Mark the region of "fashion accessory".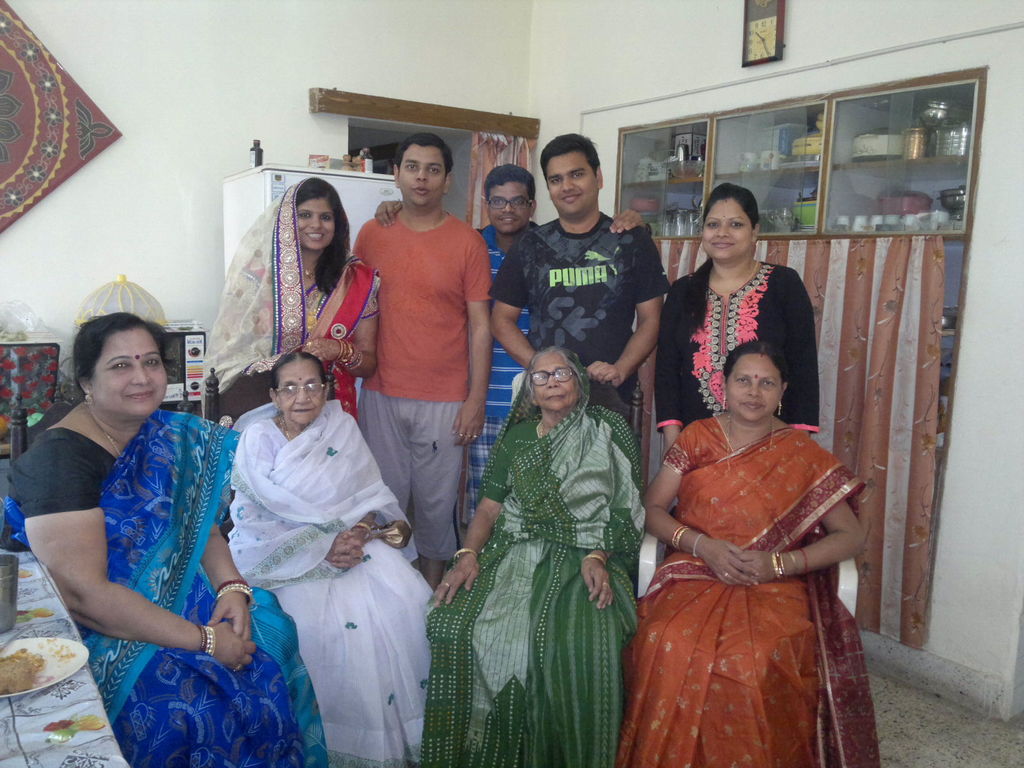
Region: <box>217,579,247,587</box>.
